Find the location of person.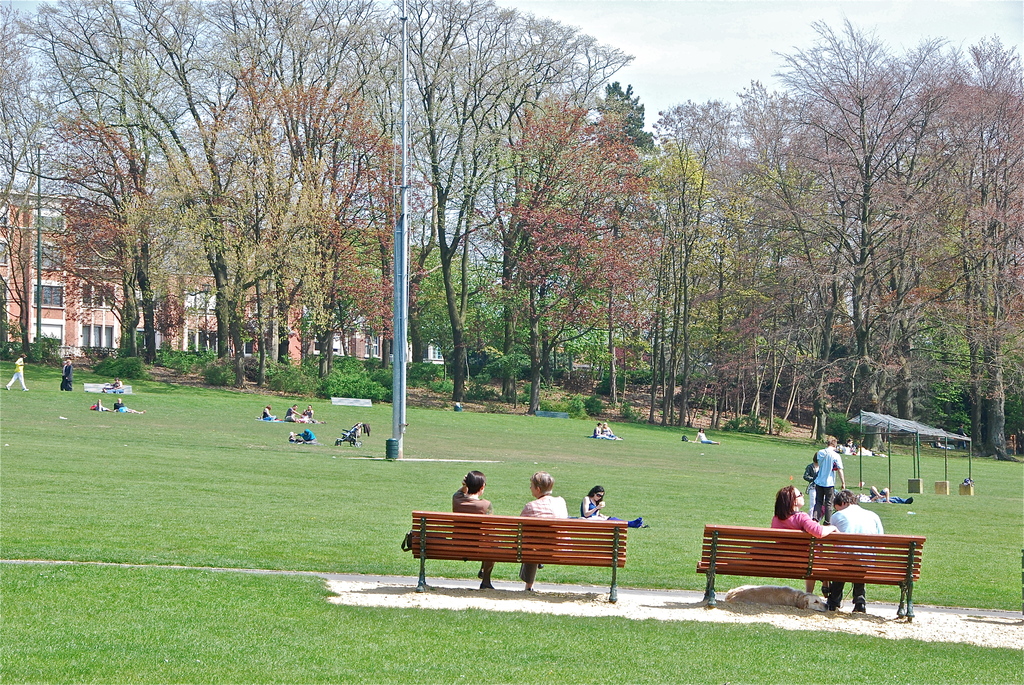
Location: rect(285, 400, 301, 425).
